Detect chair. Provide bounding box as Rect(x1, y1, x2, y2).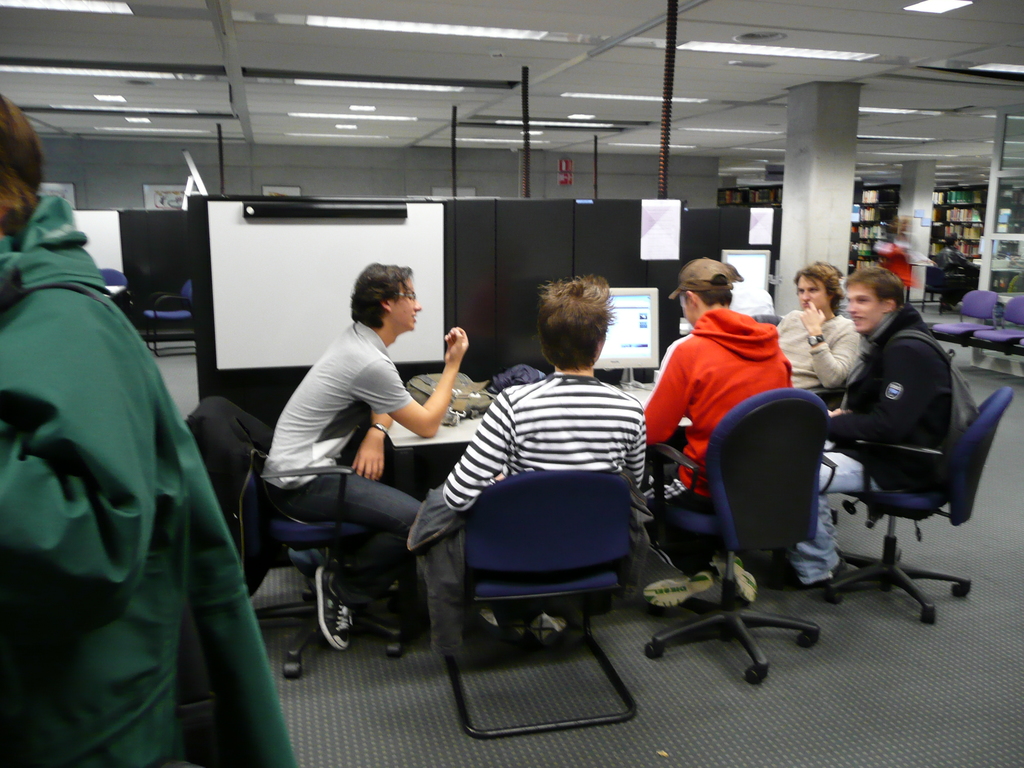
Rect(98, 270, 135, 321).
